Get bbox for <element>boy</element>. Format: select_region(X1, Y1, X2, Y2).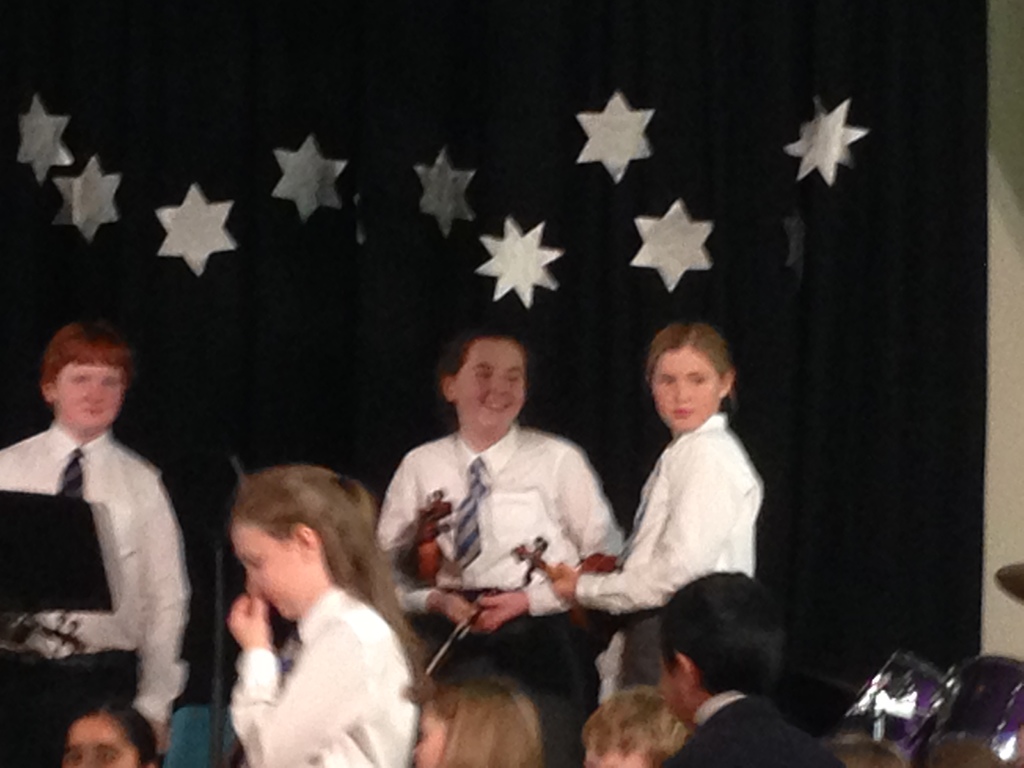
select_region(655, 572, 841, 767).
